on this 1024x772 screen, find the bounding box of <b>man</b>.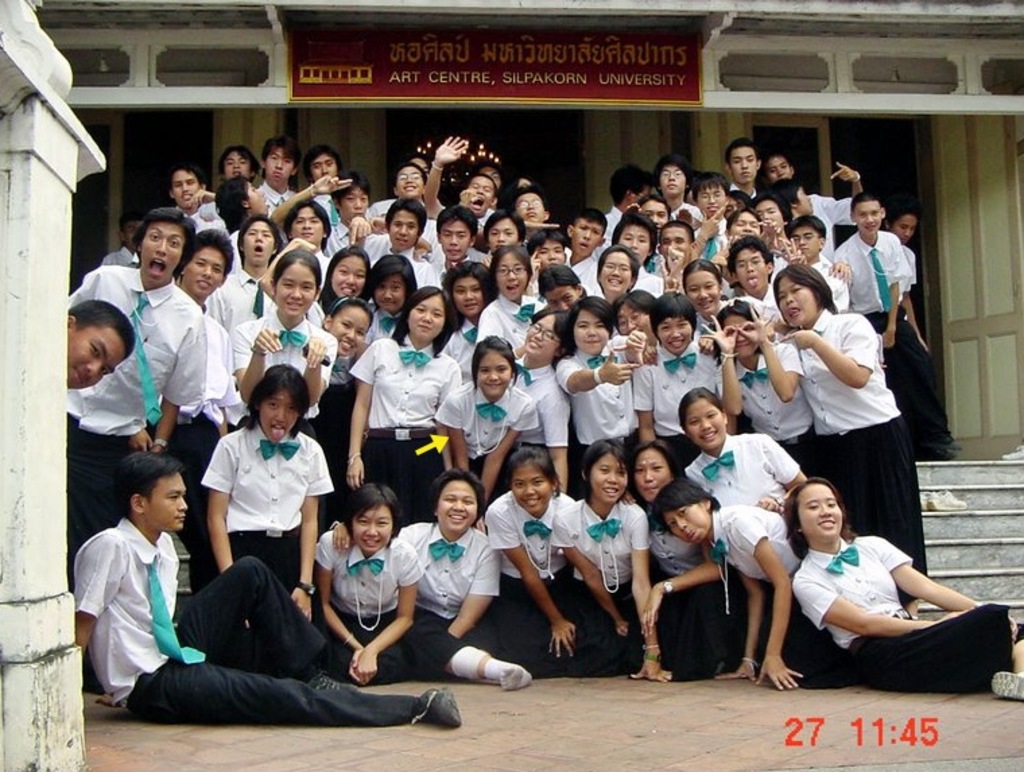
Bounding box: left=78, top=450, right=468, bottom=725.
